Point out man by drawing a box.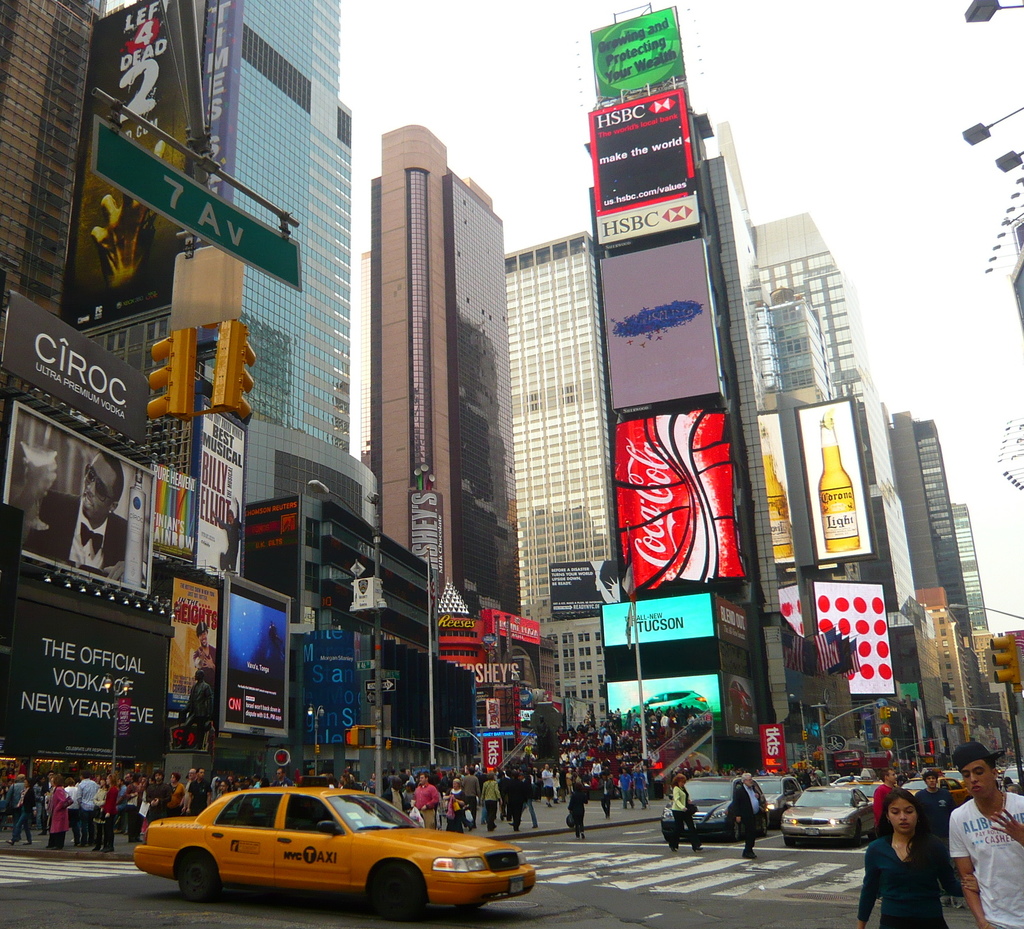
bbox(40, 771, 54, 836).
